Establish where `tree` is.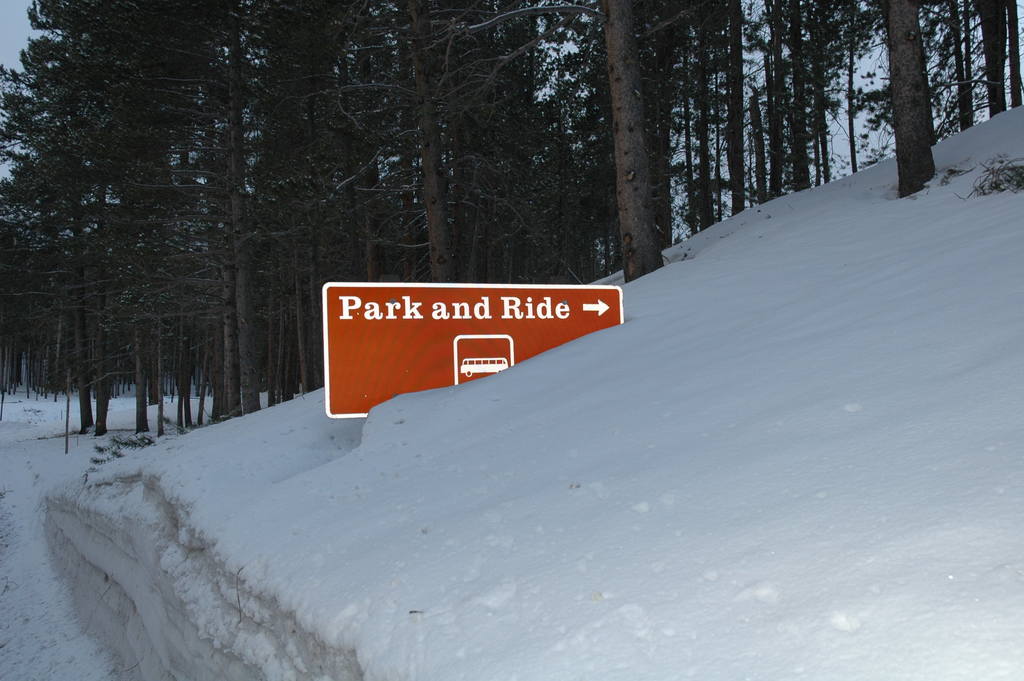
Established at select_region(877, 0, 940, 194).
